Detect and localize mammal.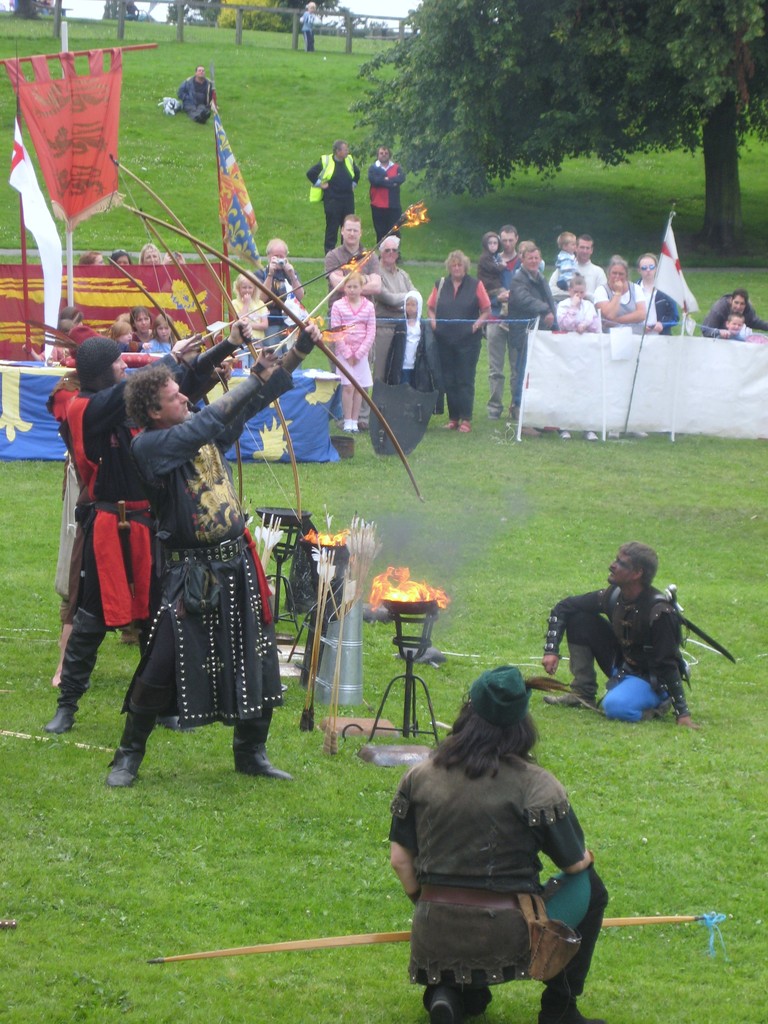
Localized at rect(230, 269, 270, 369).
